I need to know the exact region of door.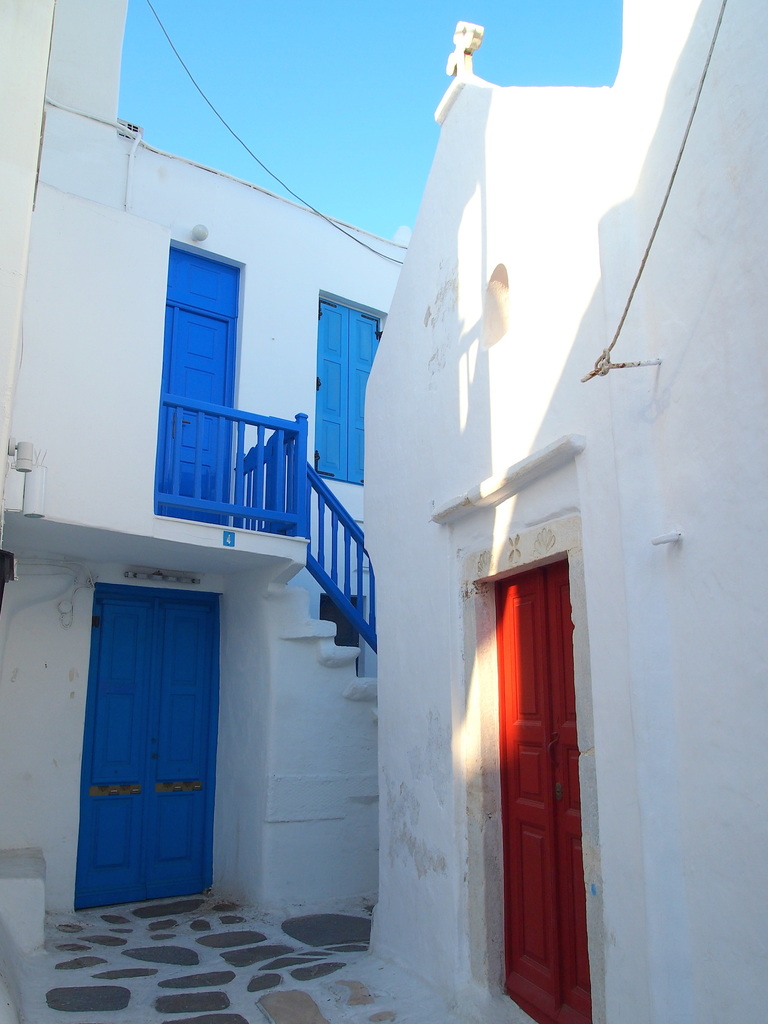
Region: select_region(493, 540, 589, 989).
